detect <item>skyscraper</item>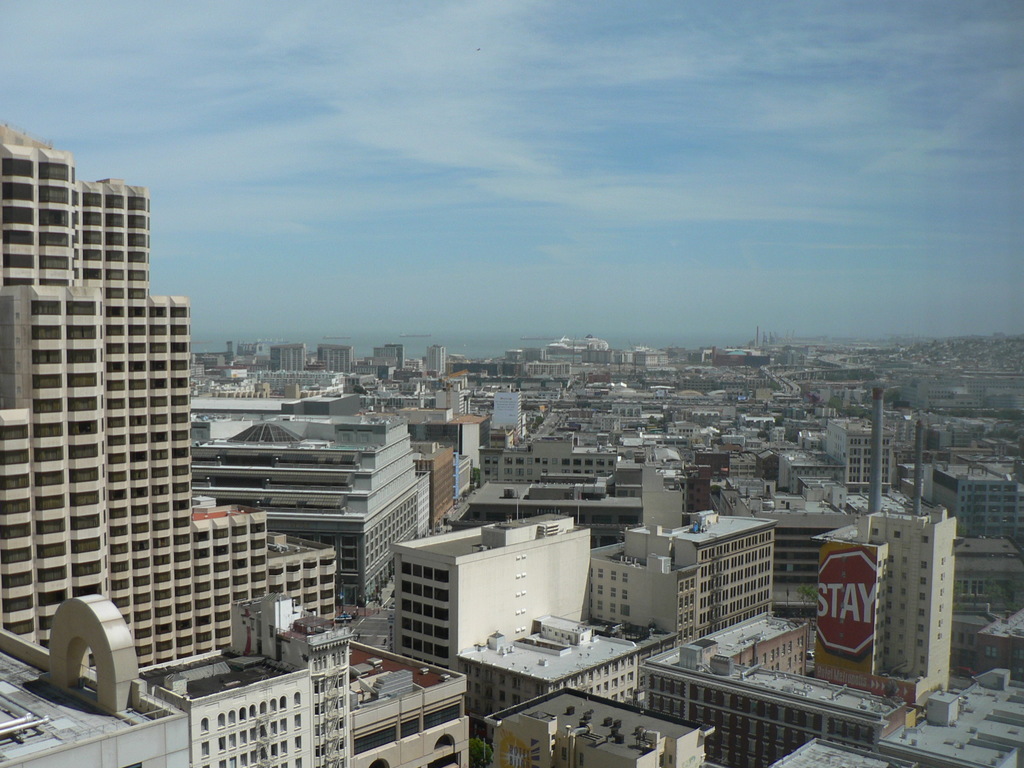
(left=816, top=508, right=953, bottom=714)
